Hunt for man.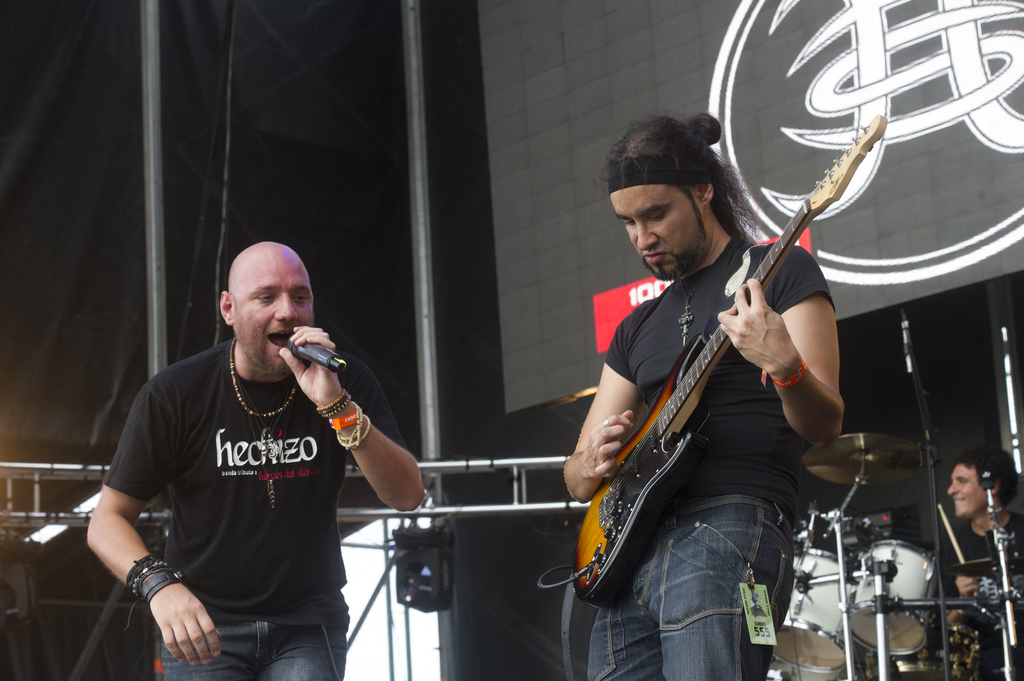
Hunted down at {"x1": 556, "y1": 109, "x2": 847, "y2": 680}.
